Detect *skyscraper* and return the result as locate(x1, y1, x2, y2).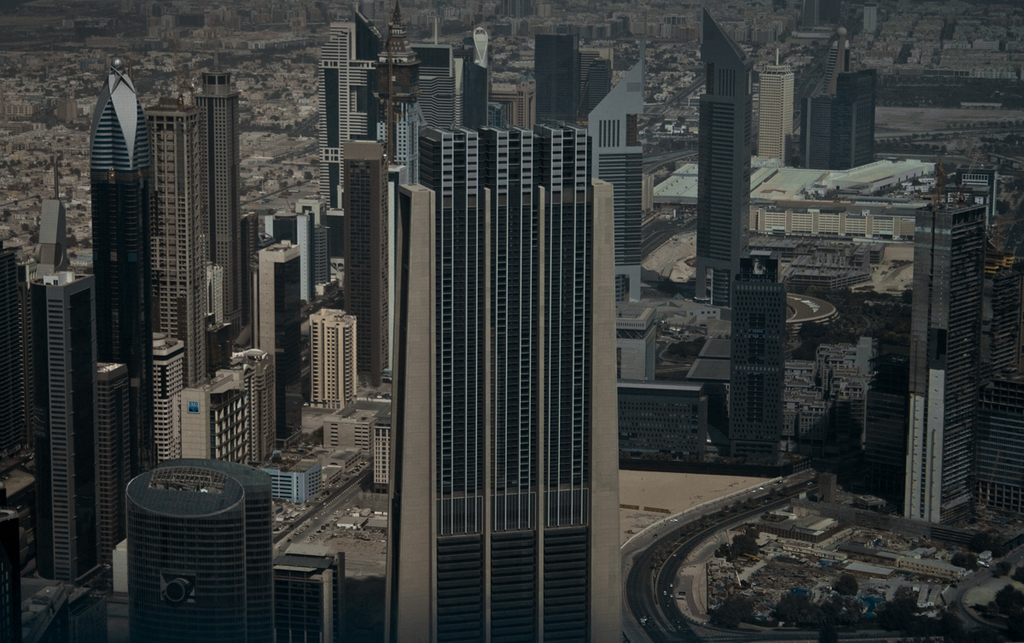
locate(191, 73, 241, 343).
